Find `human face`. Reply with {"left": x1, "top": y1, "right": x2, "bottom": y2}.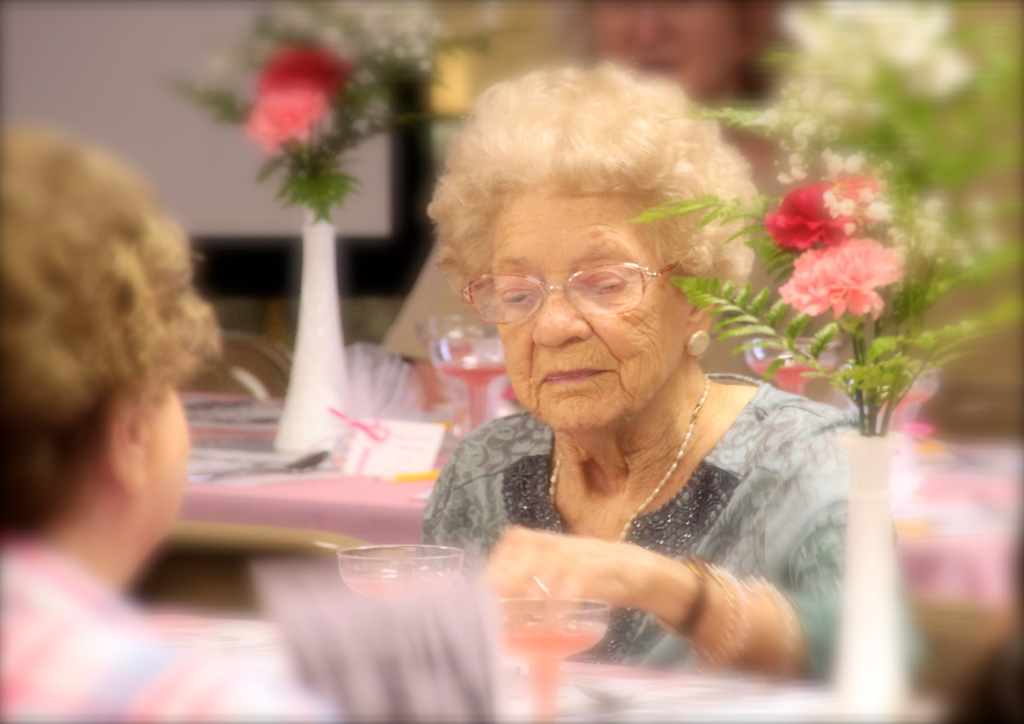
{"left": 490, "top": 191, "right": 687, "bottom": 432}.
